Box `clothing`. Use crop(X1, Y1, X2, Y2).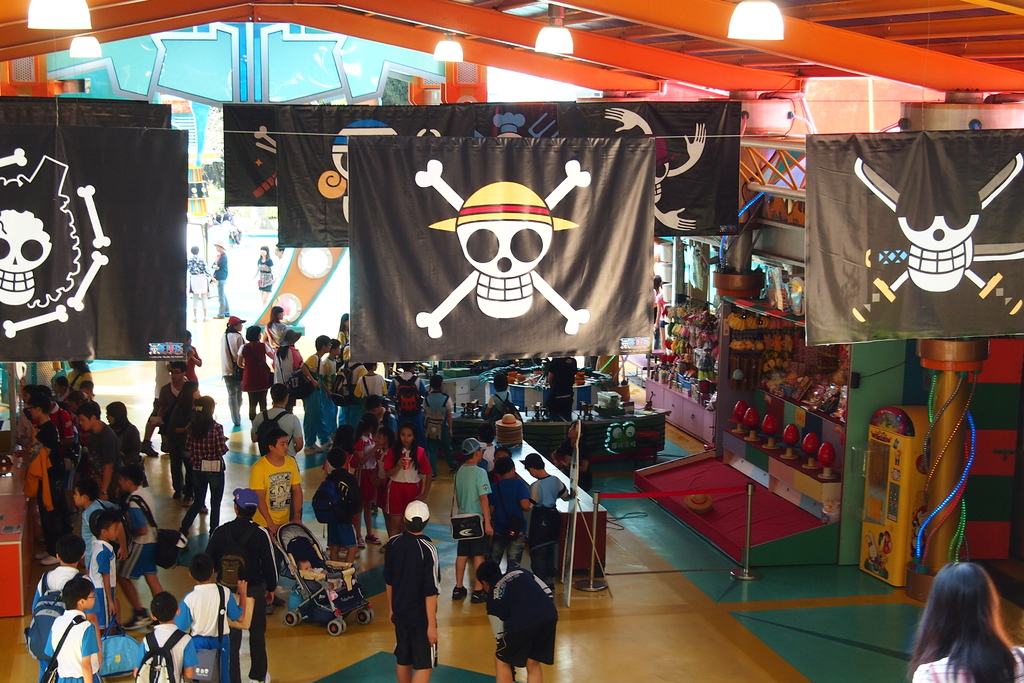
crop(71, 415, 122, 500).
